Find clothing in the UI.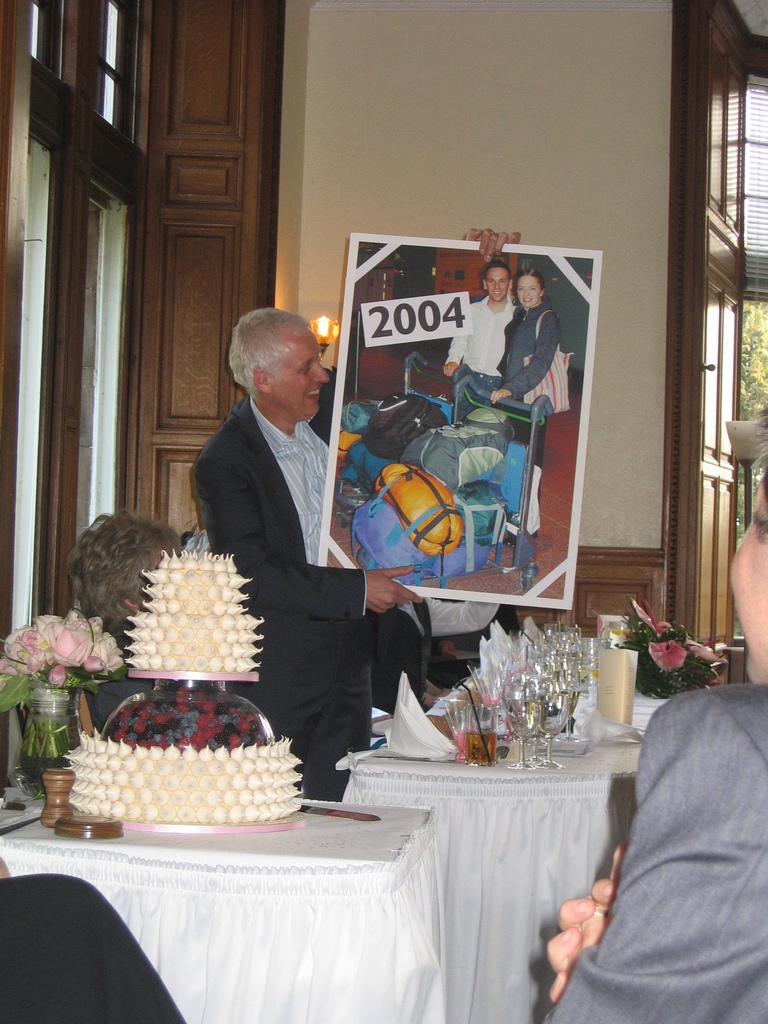
UI element at bbox(387, 592, 499, 678).
